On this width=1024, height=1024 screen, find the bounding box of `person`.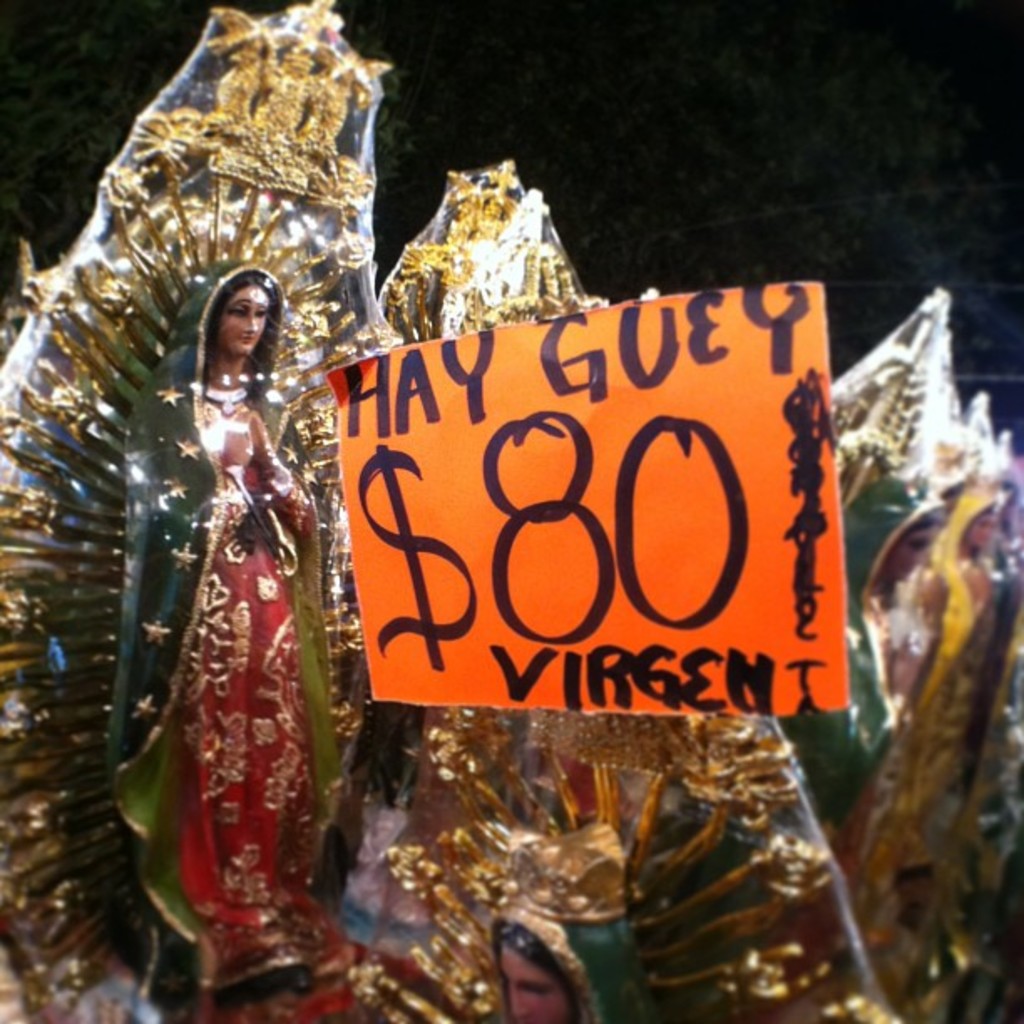
Bounding box: locate(102, 186, 331, 1009).
